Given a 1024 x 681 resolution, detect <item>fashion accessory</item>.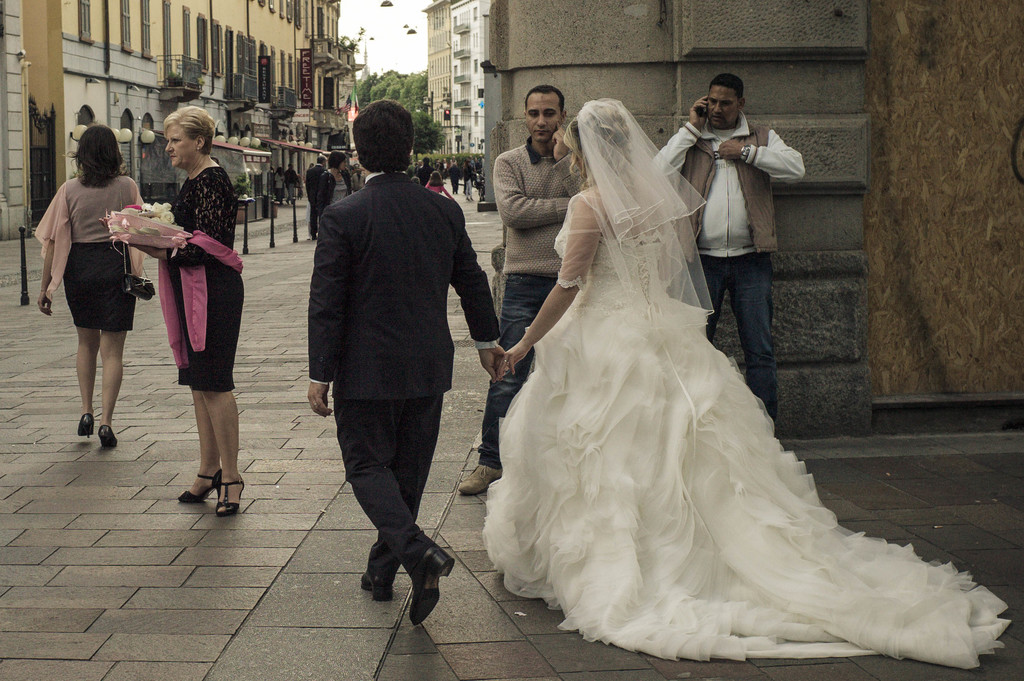
Rect(504, 357, 506, 361).
